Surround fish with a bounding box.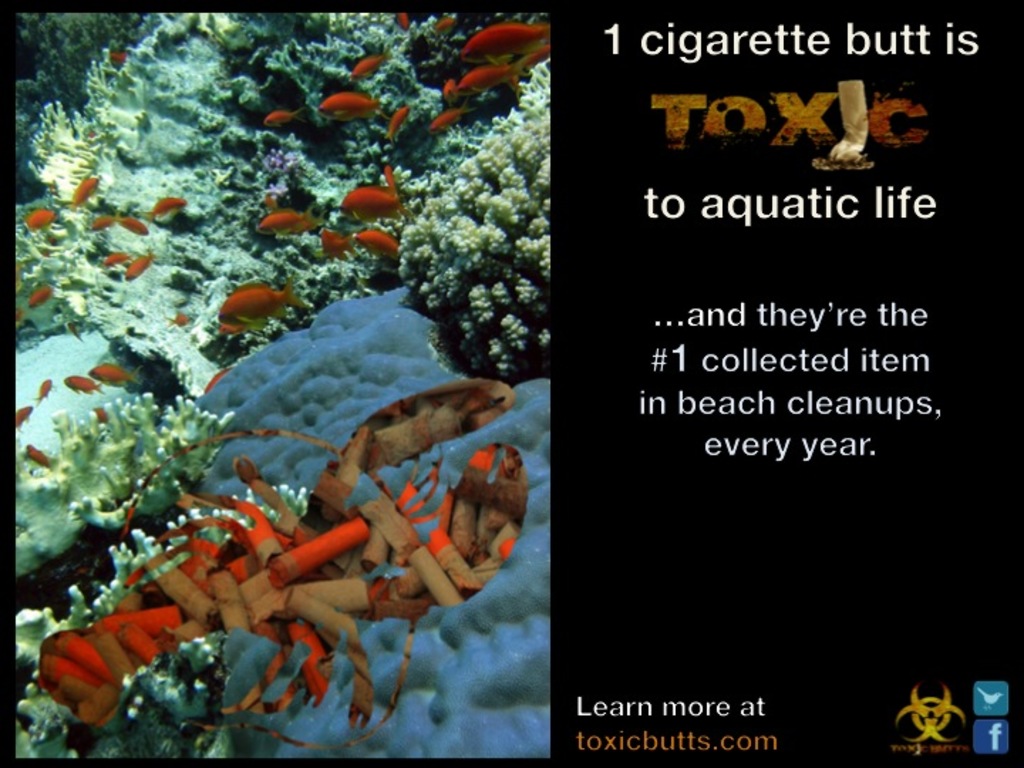
bbox=[255, 212, 306, 229].
